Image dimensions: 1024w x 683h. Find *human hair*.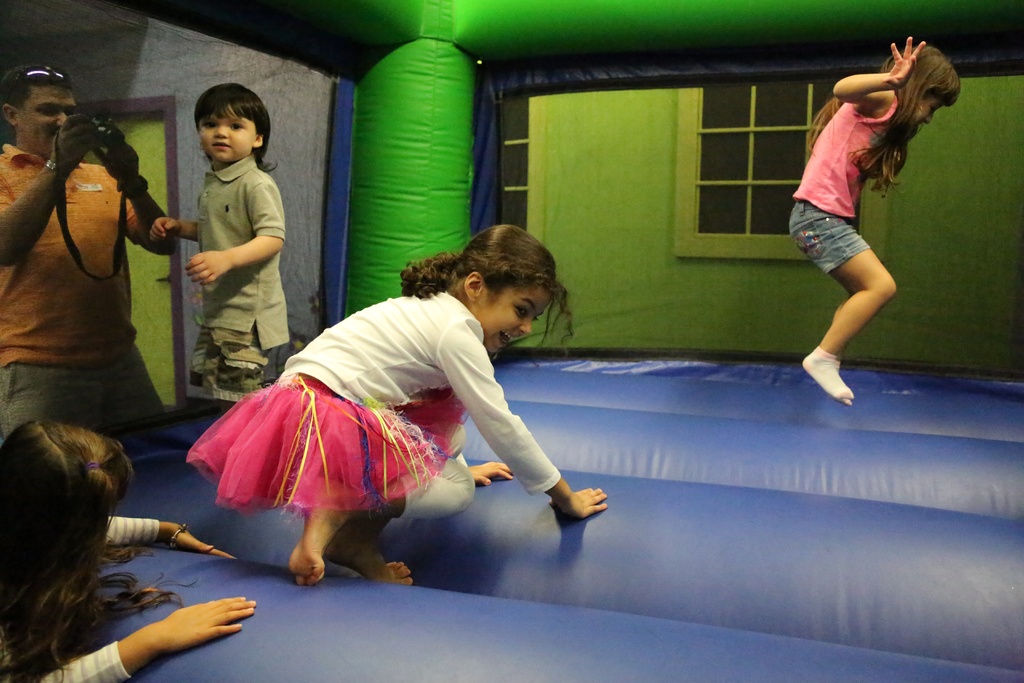
397:222:572:368.
